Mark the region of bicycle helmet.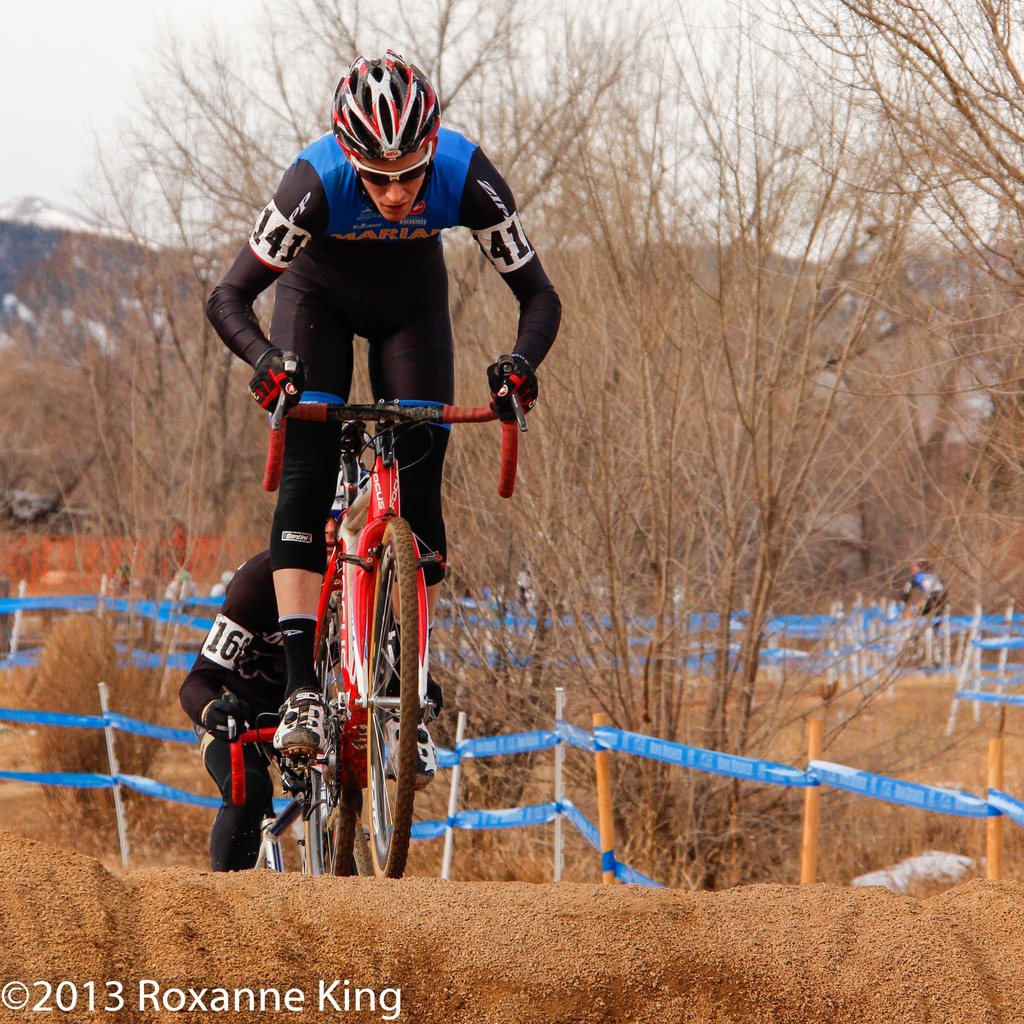
Region: (left=333, top=460, right=367, bottom=503).
